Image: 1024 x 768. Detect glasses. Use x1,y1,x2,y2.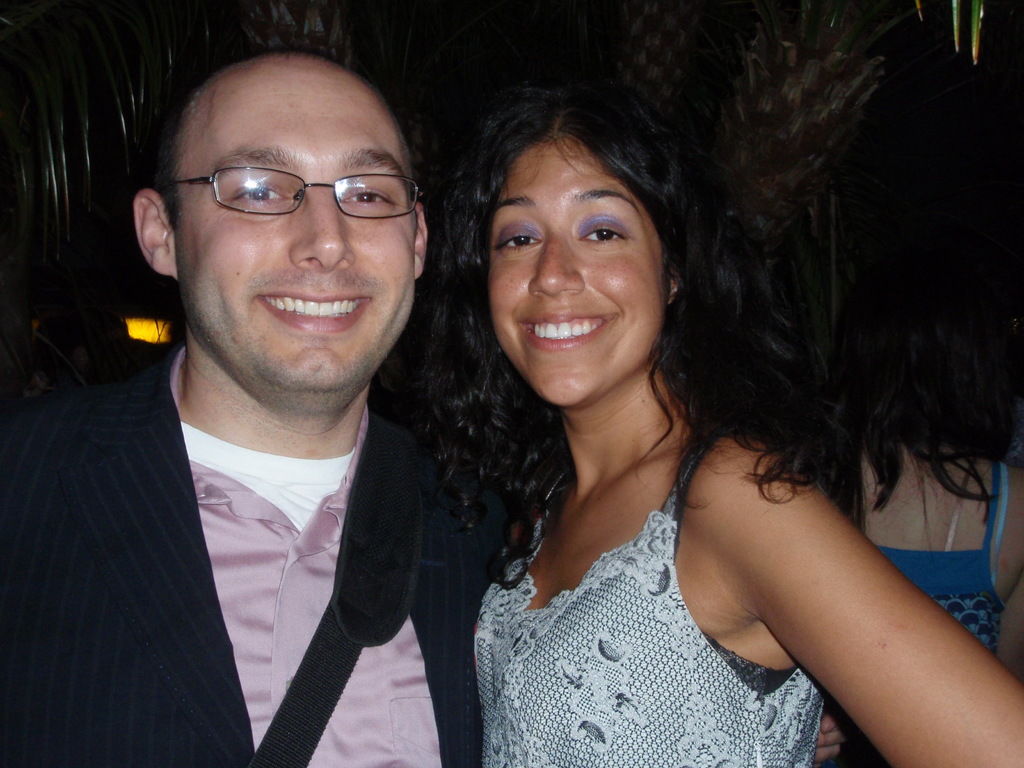
143,164,433,223.
